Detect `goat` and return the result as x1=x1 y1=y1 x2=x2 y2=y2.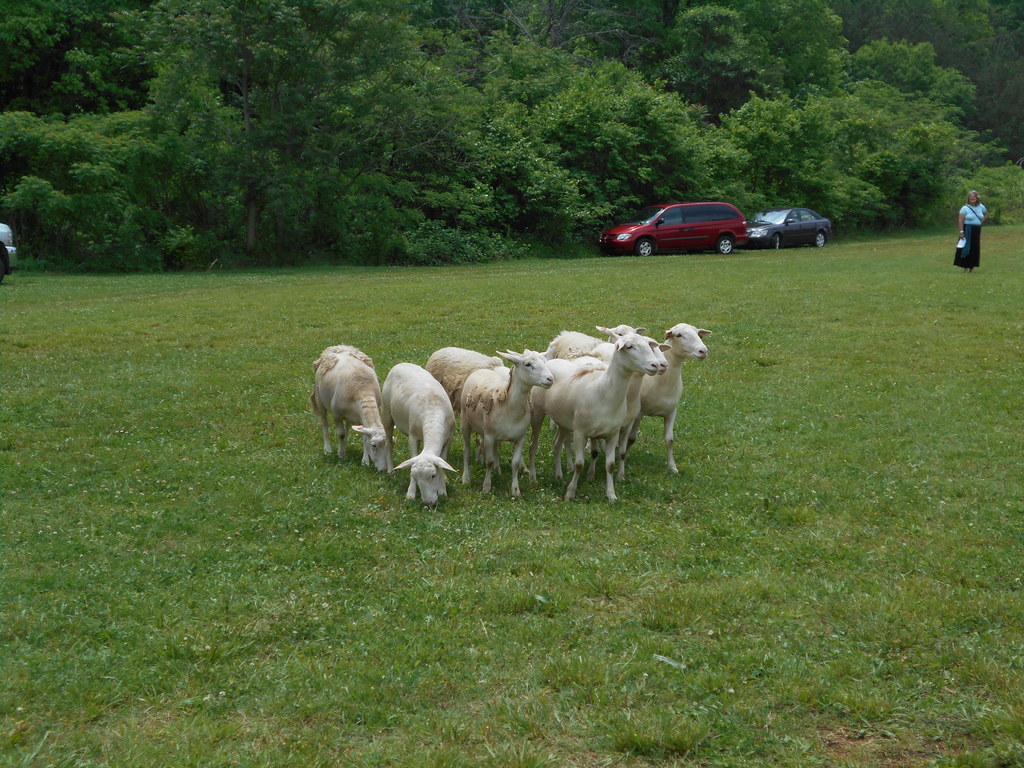
x1=379 y1=360 x2=438 y2=507.
